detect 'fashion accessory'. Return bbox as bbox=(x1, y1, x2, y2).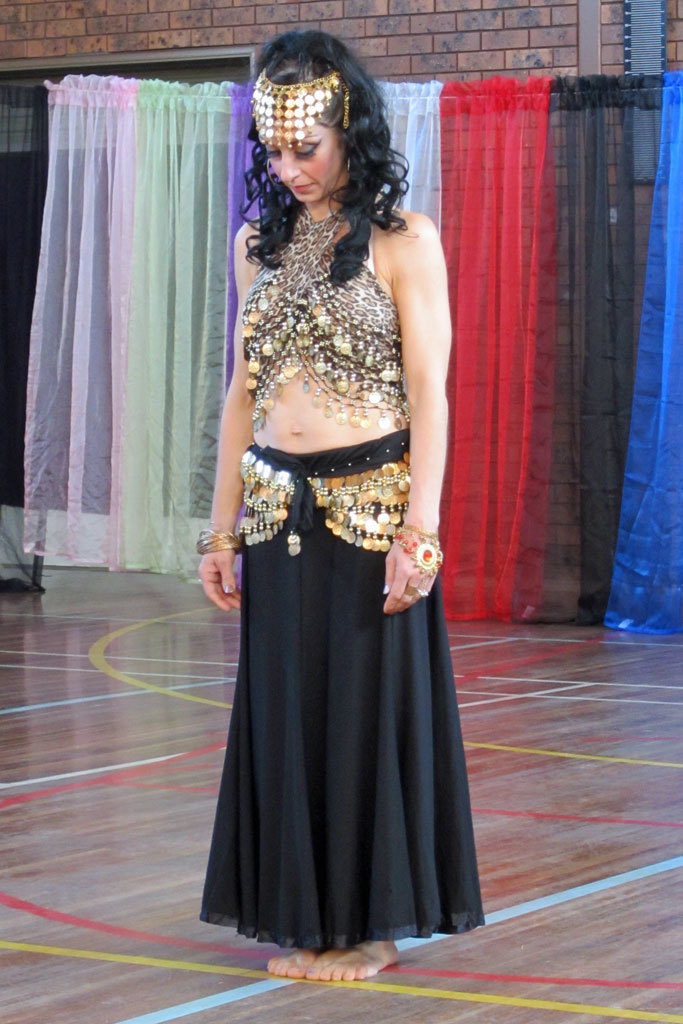
bbox=(262, 156, 280, 188).
